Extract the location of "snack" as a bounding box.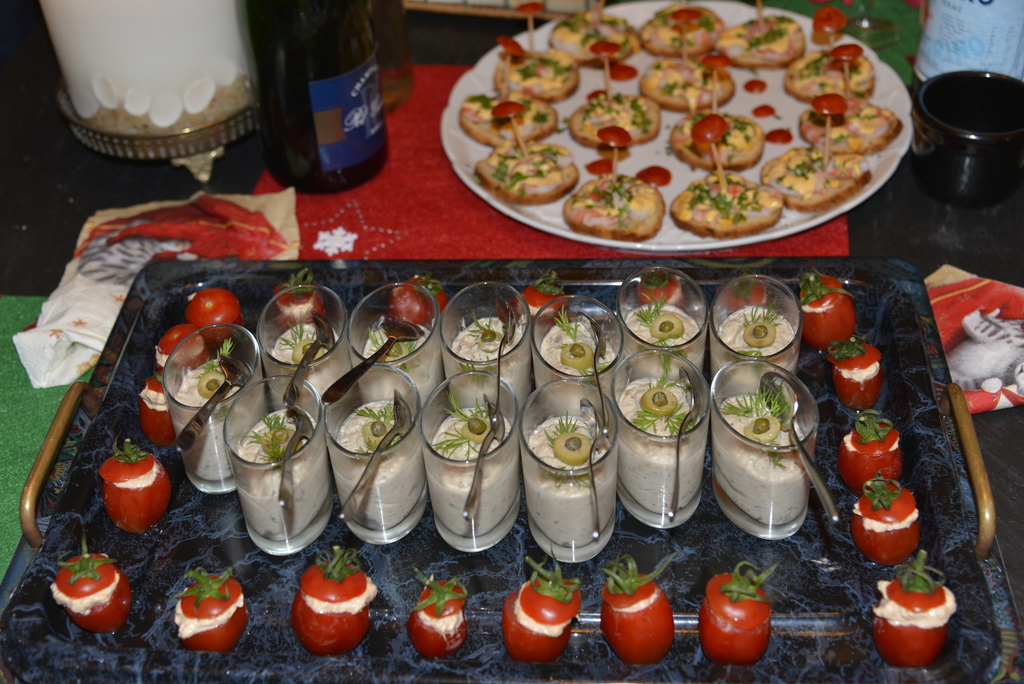
locate(93, 439, 157, 535).
